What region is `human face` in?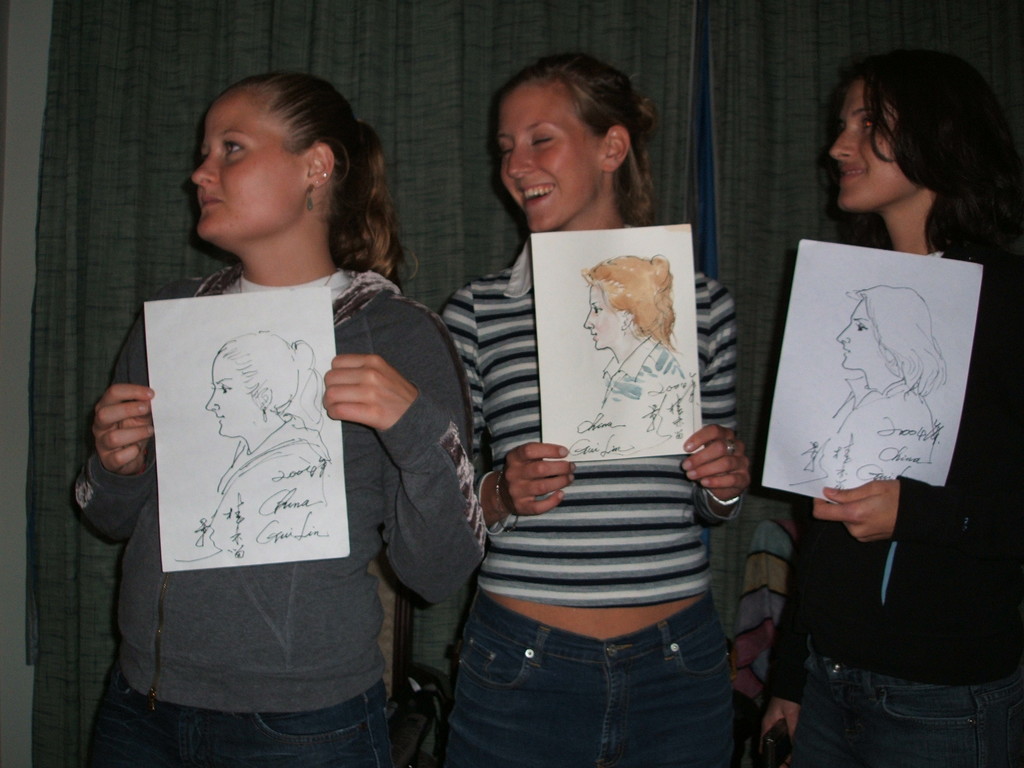
202, 356, 262, 440.
